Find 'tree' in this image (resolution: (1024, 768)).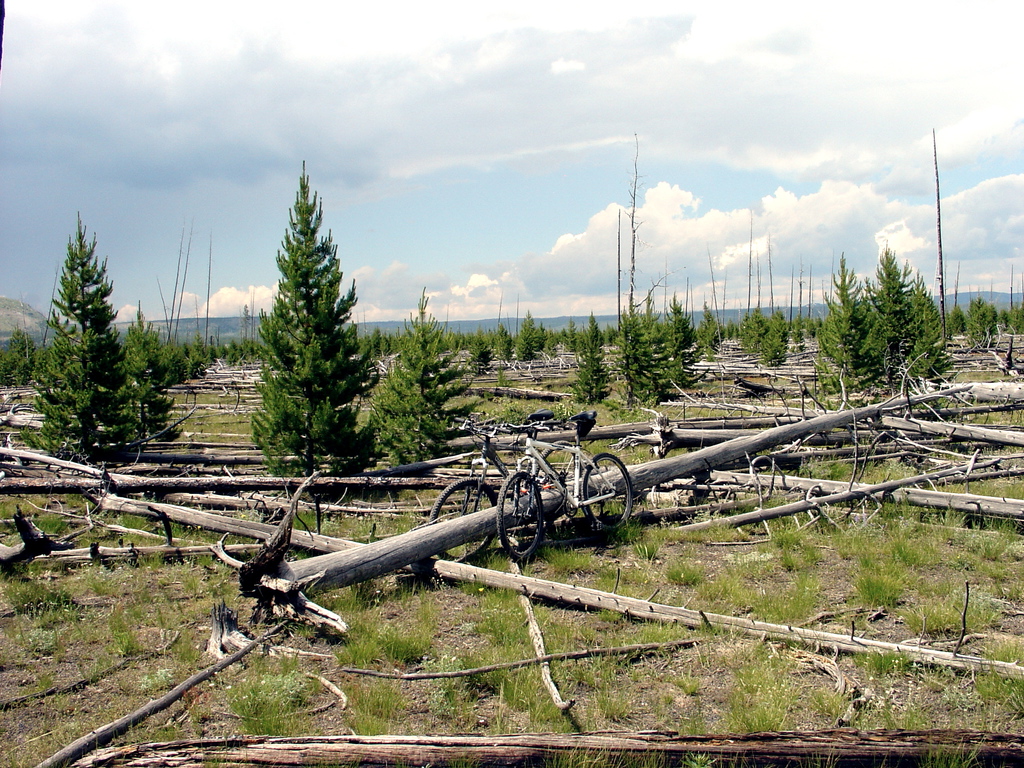
<bbox>914, 278, 945, 356</bbox>.
